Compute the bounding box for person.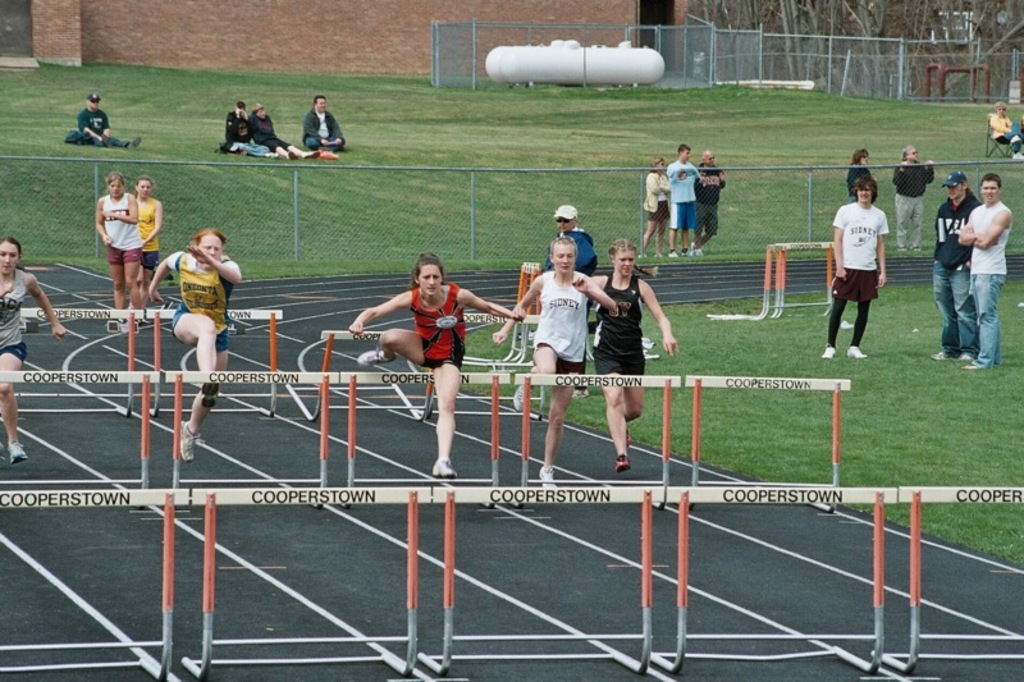
locate(77, 92, 138, 148).
